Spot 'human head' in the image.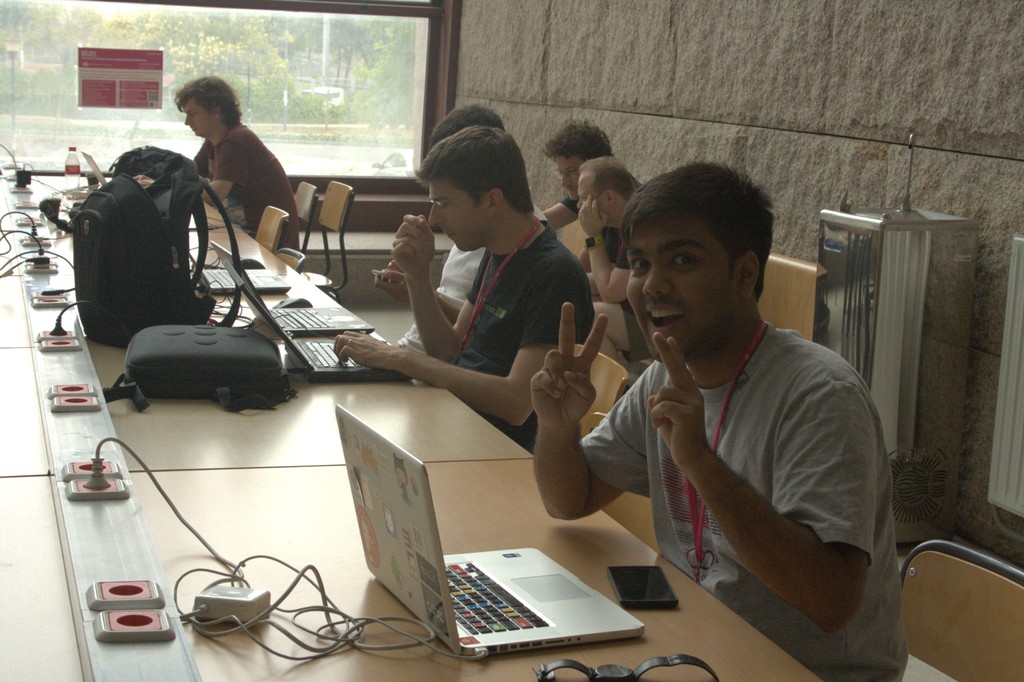
'human head' found at (577, 154, 636, 225).
